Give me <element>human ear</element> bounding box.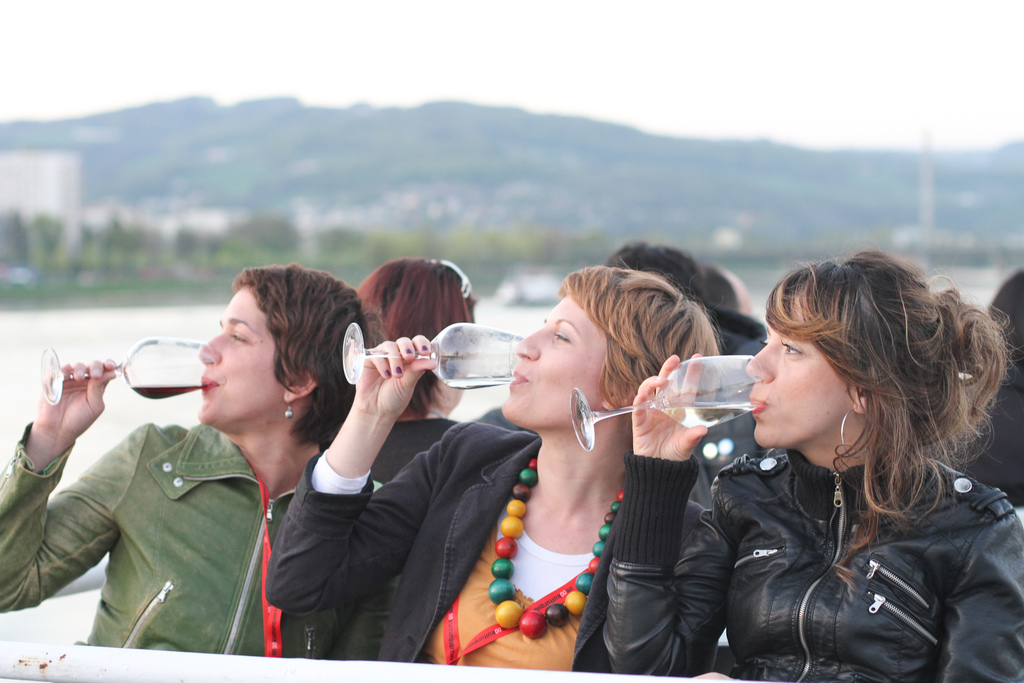
select_region(287, 370, 317, 403).
